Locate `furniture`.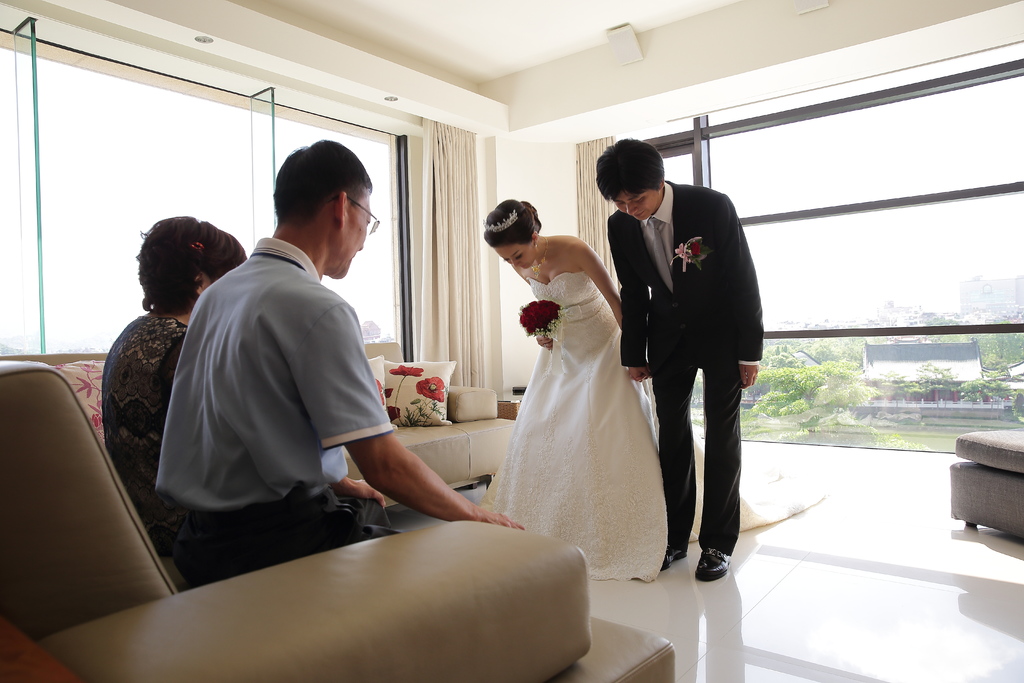
Bounding box: [497, 386, 525, 420].
